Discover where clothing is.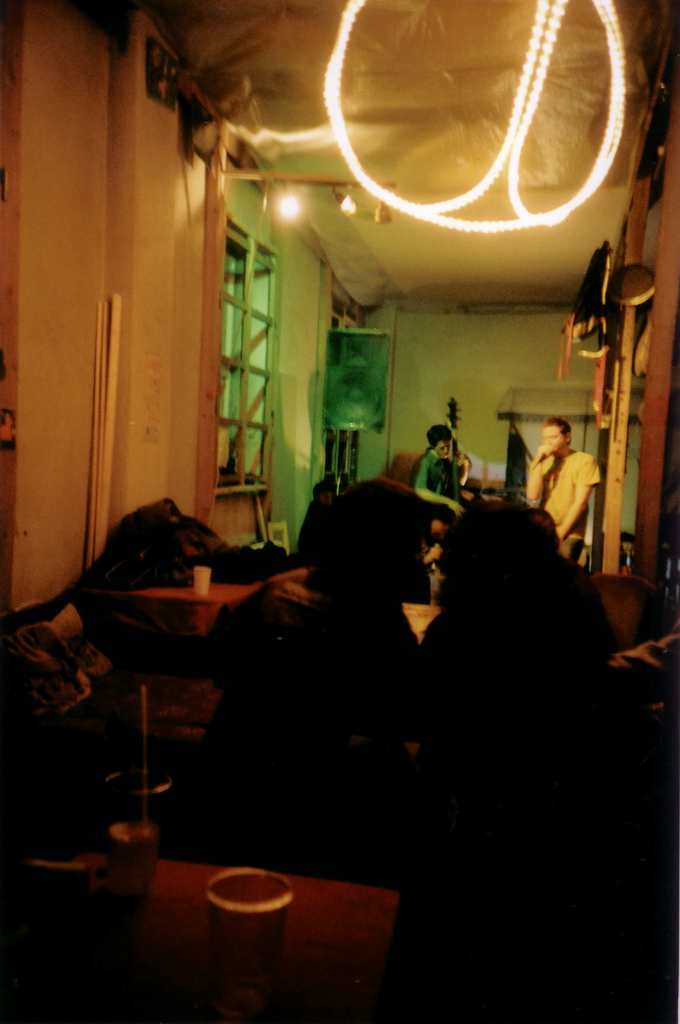
Discovered at region(438, 634, 641, 1019).
